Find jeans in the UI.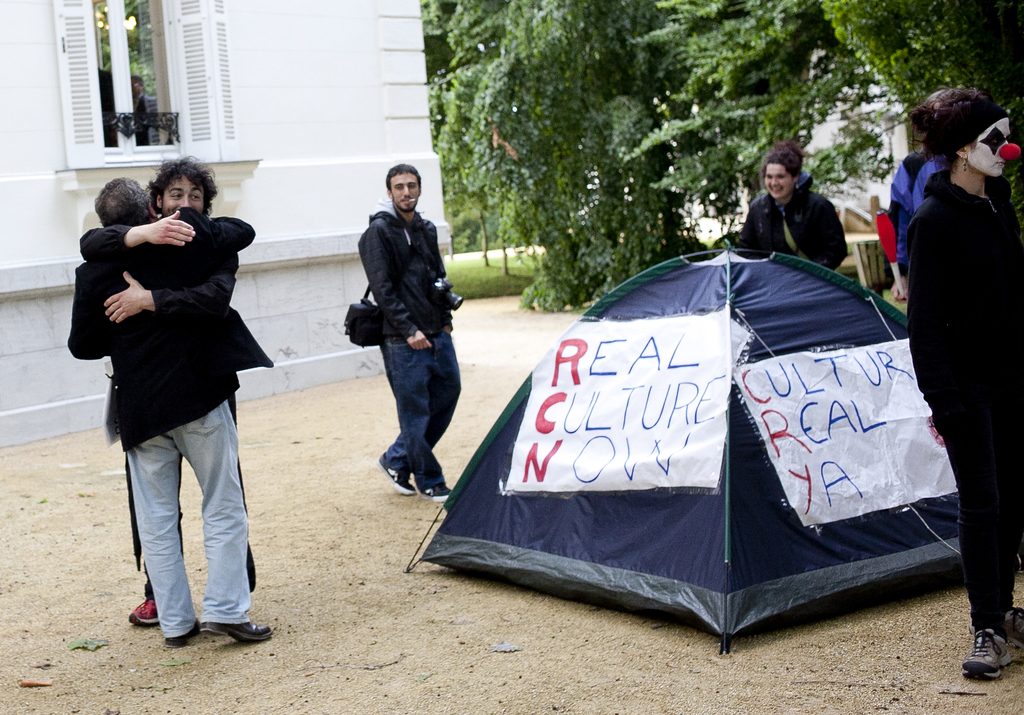
UI element at left=360, top=321, right=465, bottom=499.
